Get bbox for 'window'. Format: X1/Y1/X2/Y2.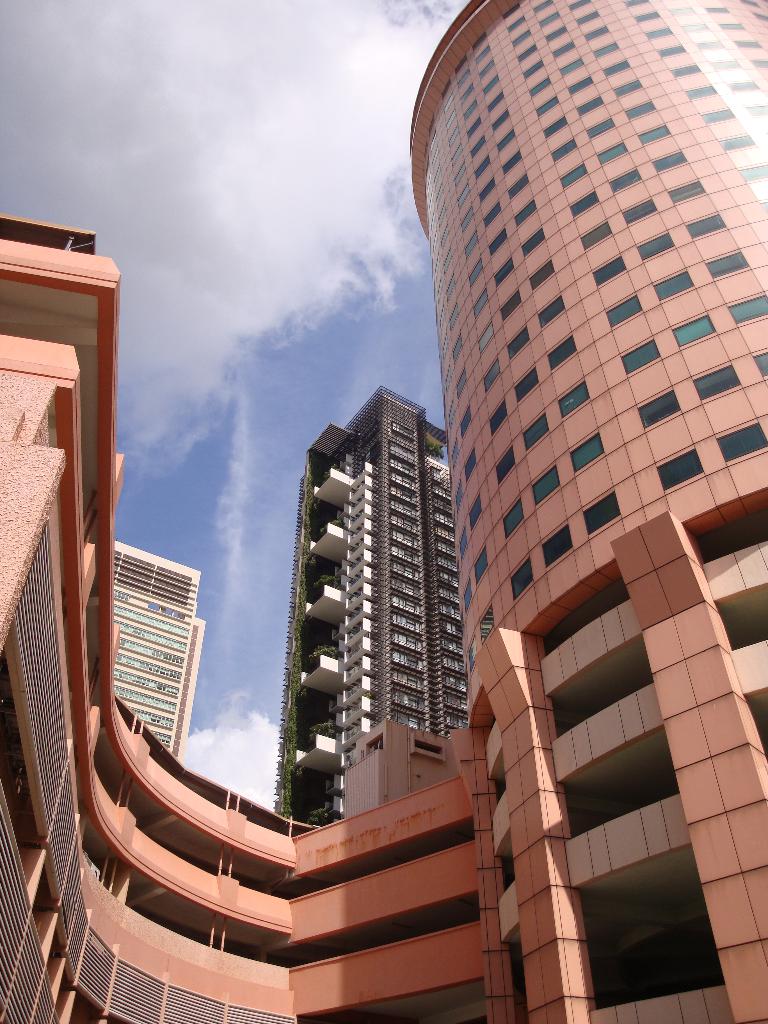
597/141/623/165.
